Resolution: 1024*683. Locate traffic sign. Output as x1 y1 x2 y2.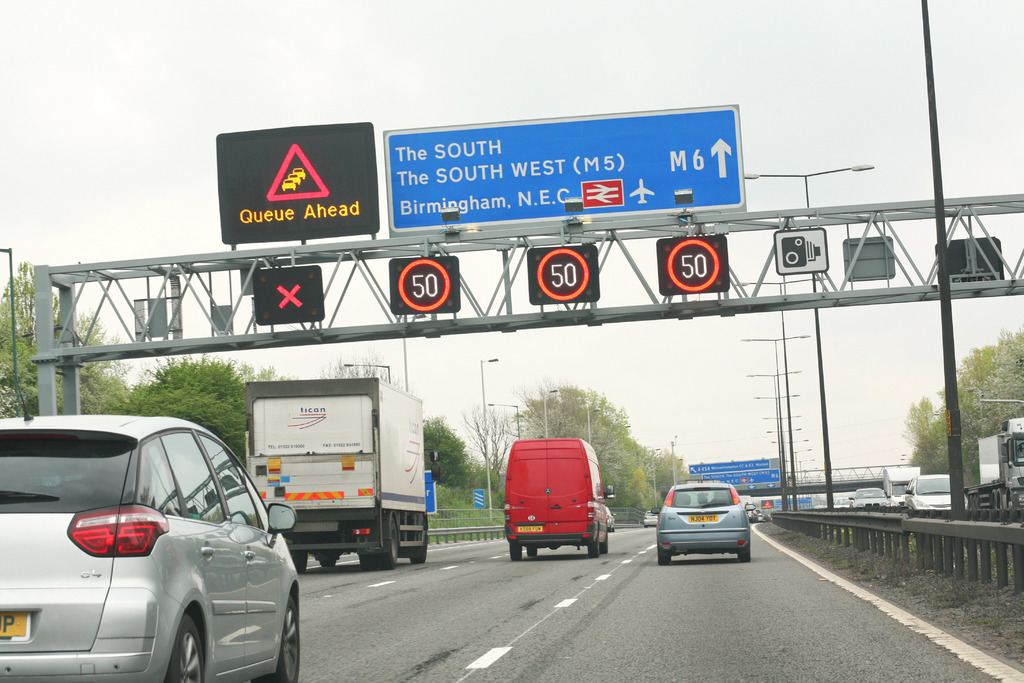
388 254 459 309.
